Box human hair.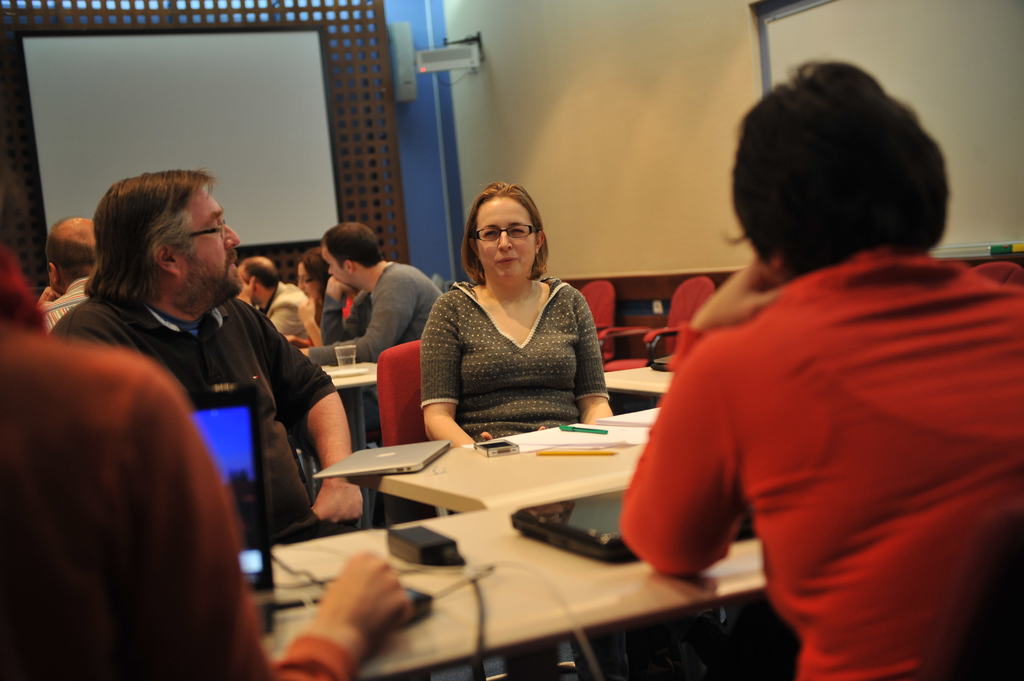
459,181,544,286.
